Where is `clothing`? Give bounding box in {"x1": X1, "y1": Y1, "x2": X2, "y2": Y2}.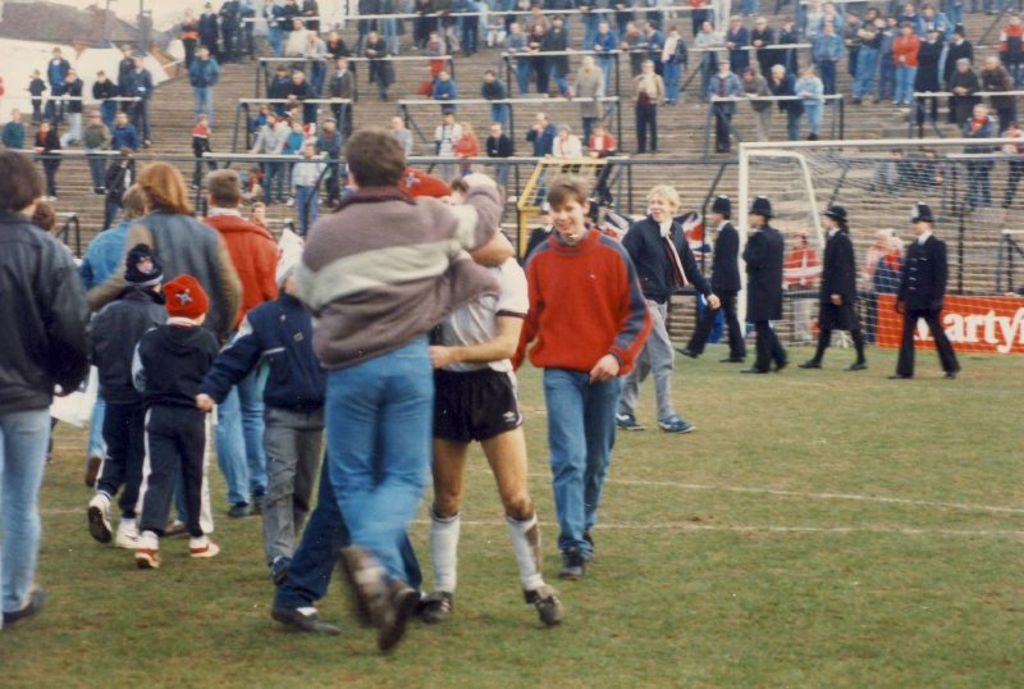
{"x1": 0, "y1": 122, "x2": 28, "y2": 154}.
